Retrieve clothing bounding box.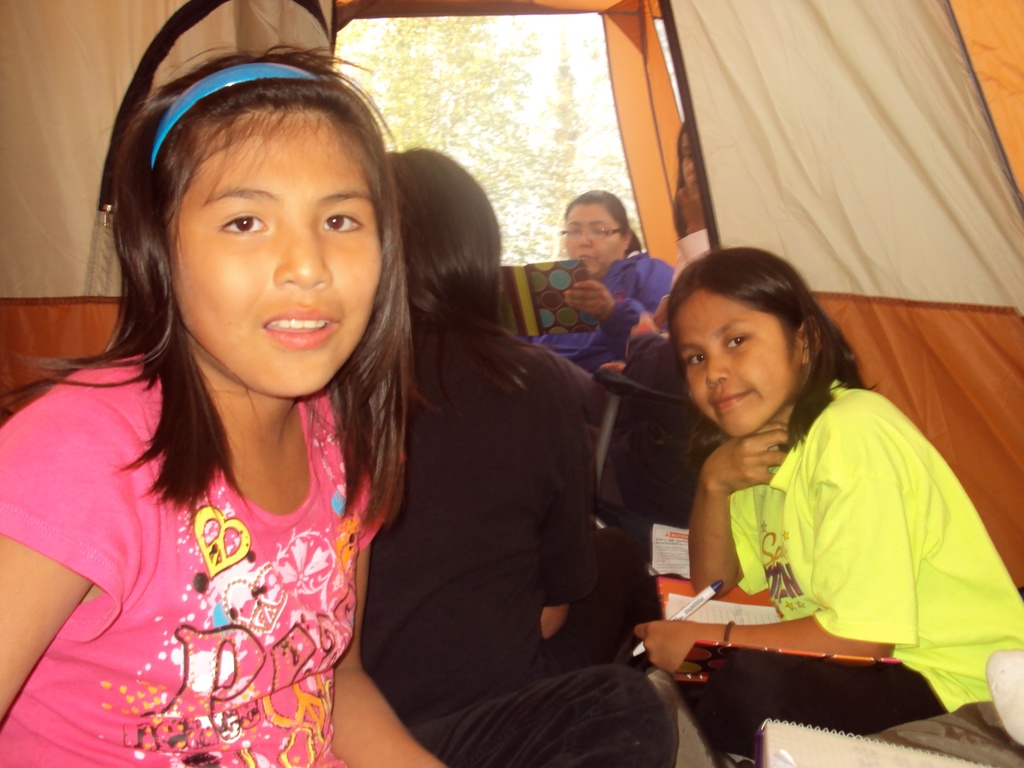
Bounding box: Rect(527, 248, 686, 374).
